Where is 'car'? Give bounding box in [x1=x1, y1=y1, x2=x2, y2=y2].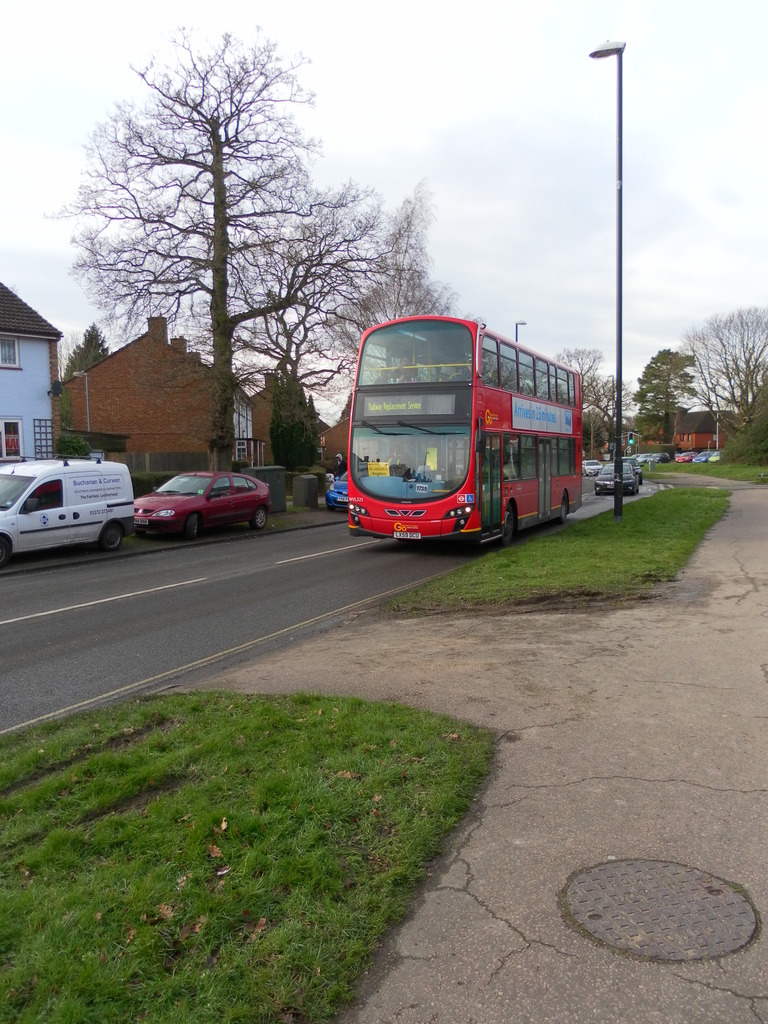
[x1=329, y1=474, x2=343, y2=514].
